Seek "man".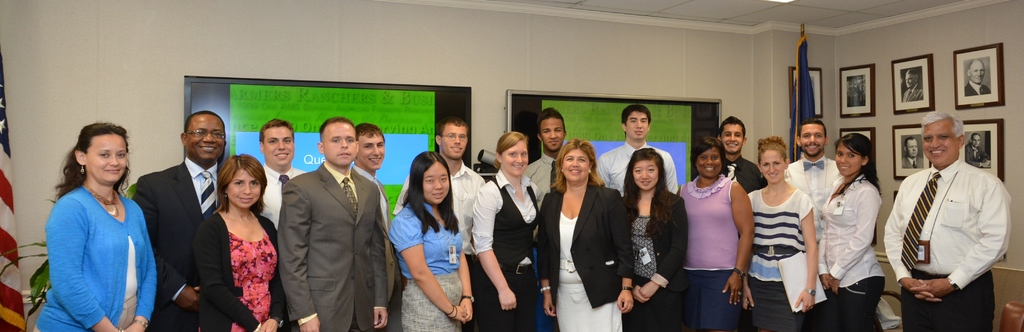
left=594, top=104, right=677, bottom=191.
